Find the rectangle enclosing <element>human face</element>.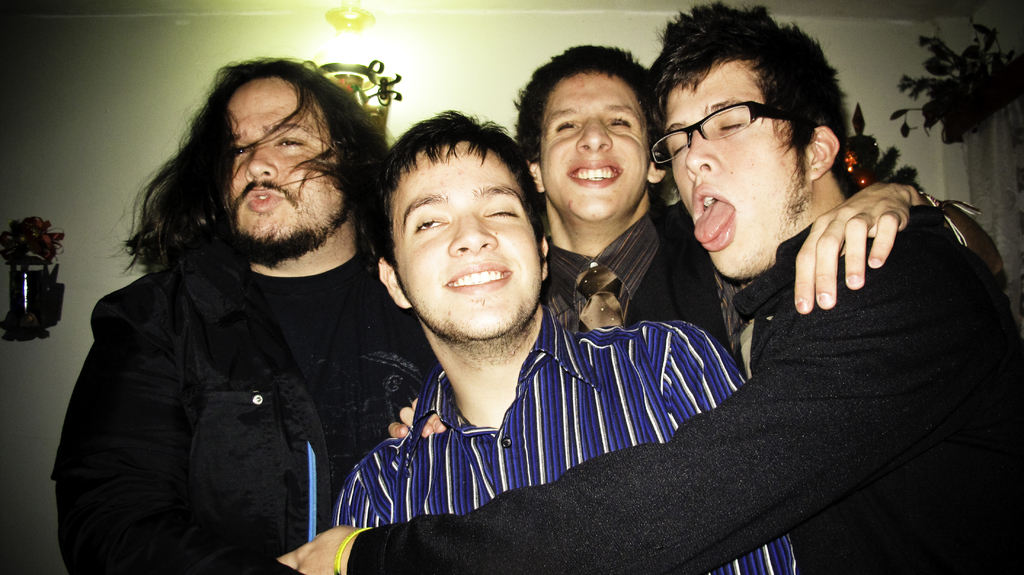
(x1=228, y1=74, x2=344, y2=255).
